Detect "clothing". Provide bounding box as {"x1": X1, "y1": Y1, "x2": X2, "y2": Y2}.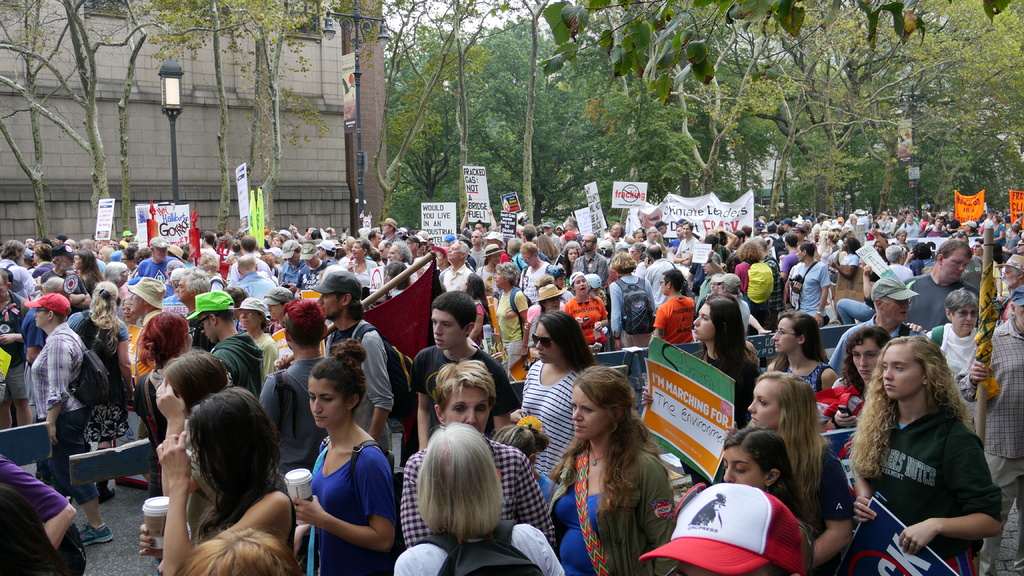
{"x1": 325, "y1": 312, "x2": 393, "y2": 465}.
